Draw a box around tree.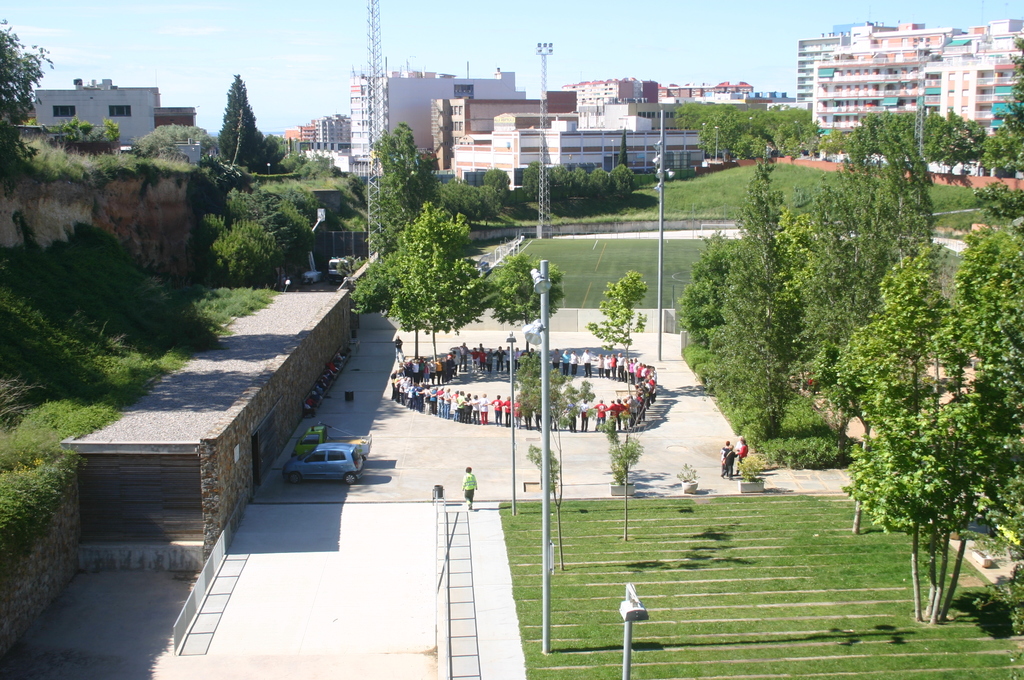
box(543, 162, 568, 200).
